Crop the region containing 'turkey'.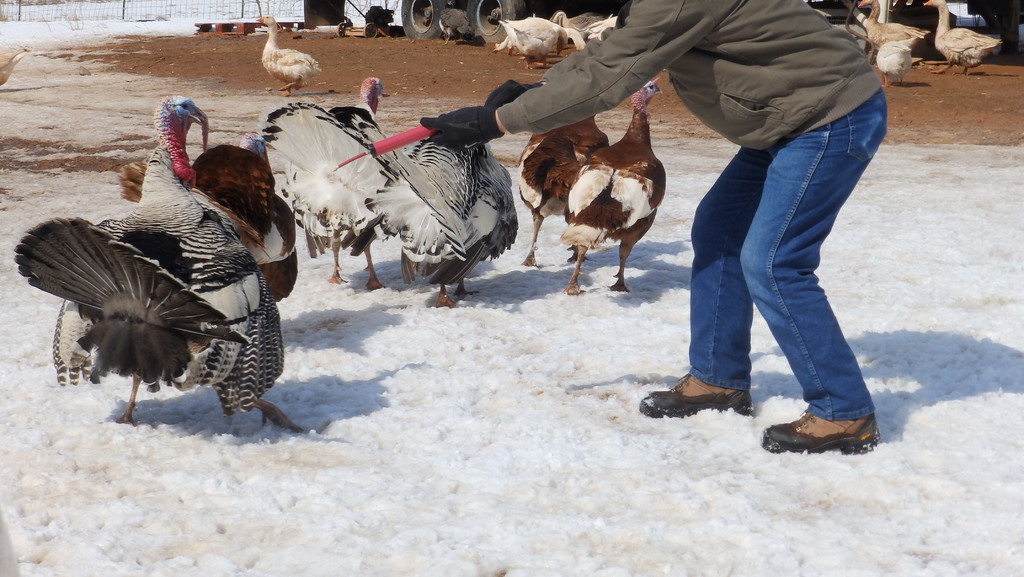
Crop region: [253,13,323,97].
